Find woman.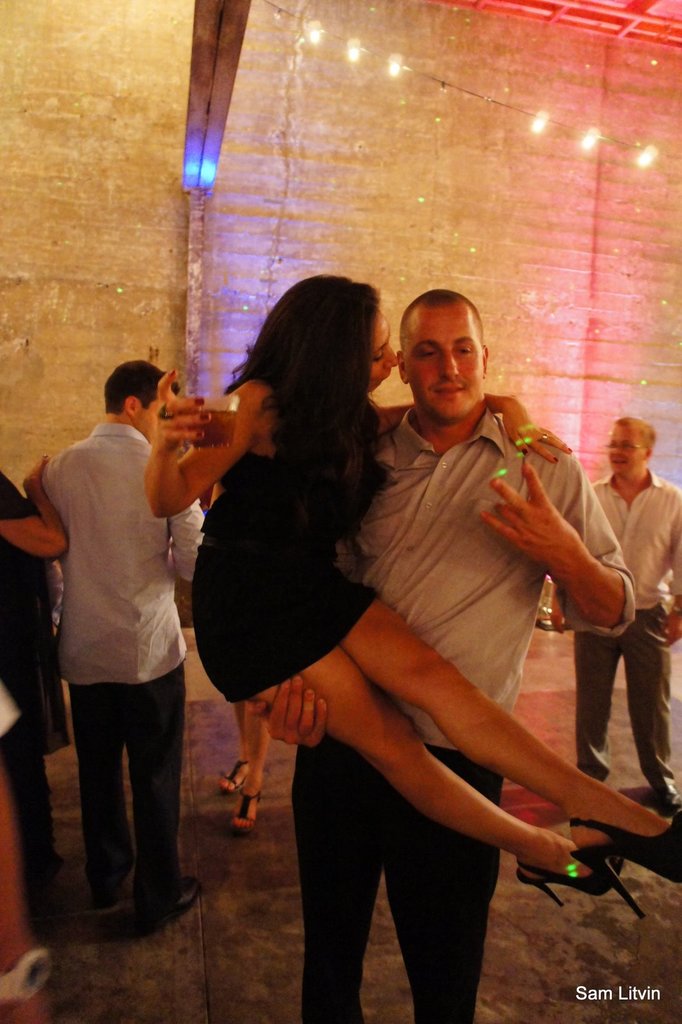
(left=0, top=451, right=73, bottom=934).
